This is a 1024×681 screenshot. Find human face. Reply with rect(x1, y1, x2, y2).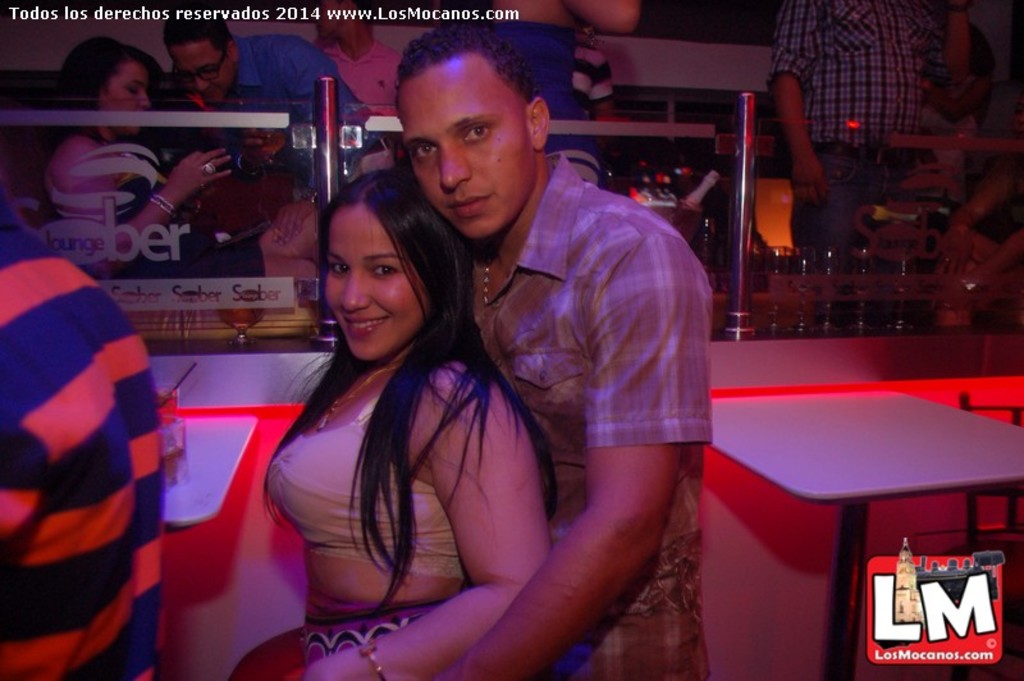
rect(101, 51, 156, 136).
